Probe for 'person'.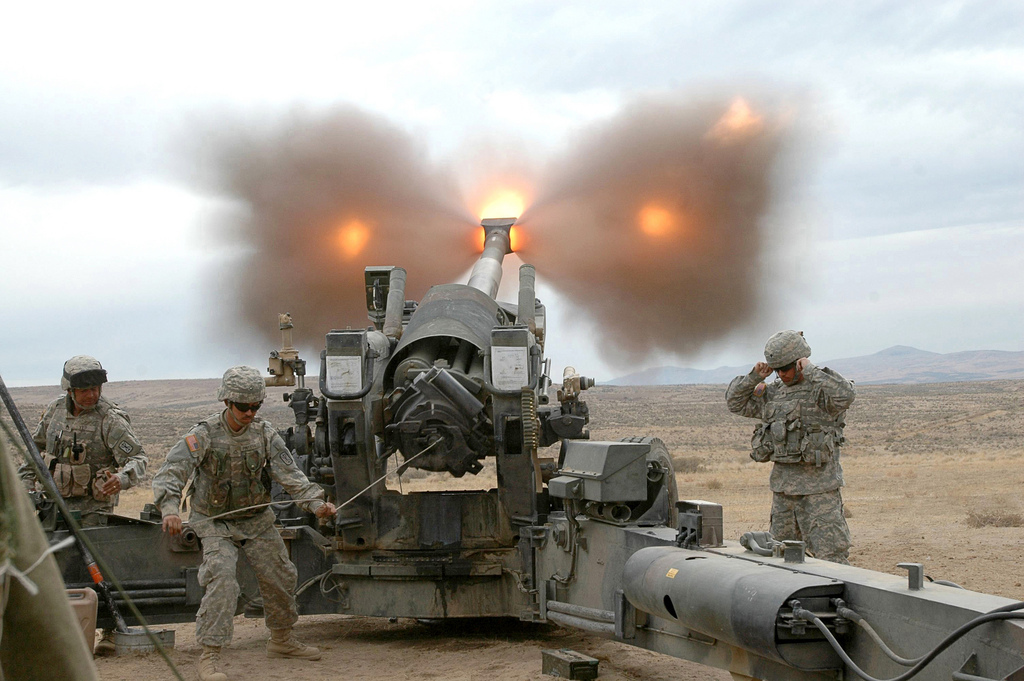
Probe result: bbox=(15, 352, 150, 655).
